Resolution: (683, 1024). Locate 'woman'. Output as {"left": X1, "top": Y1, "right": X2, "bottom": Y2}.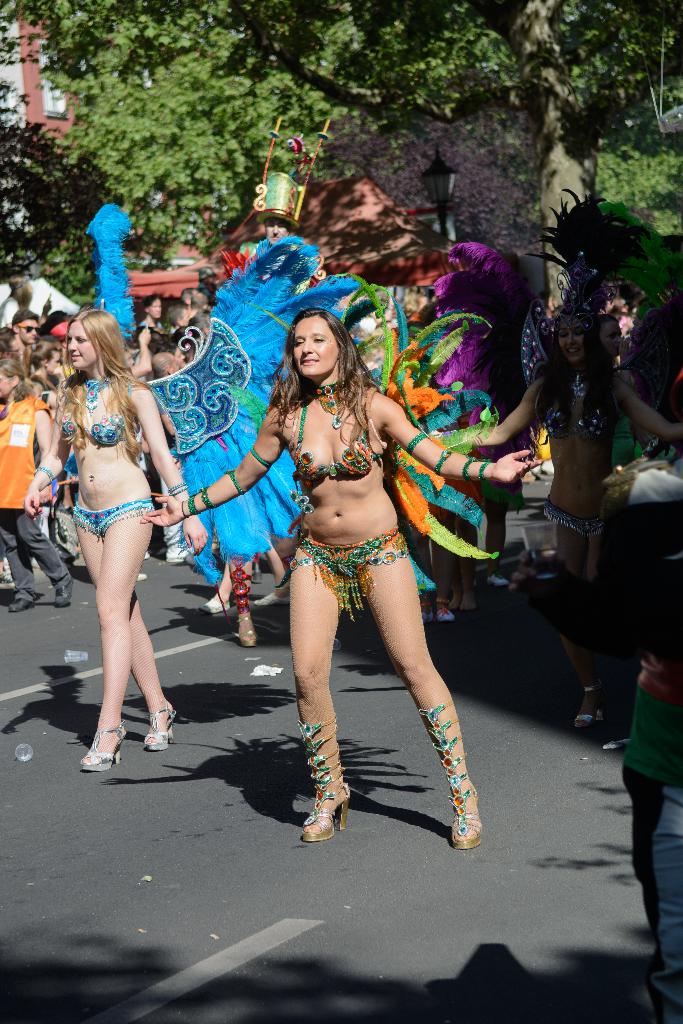
{"left": 33, "top": 290, "right": 194, "bottom": 761}.
